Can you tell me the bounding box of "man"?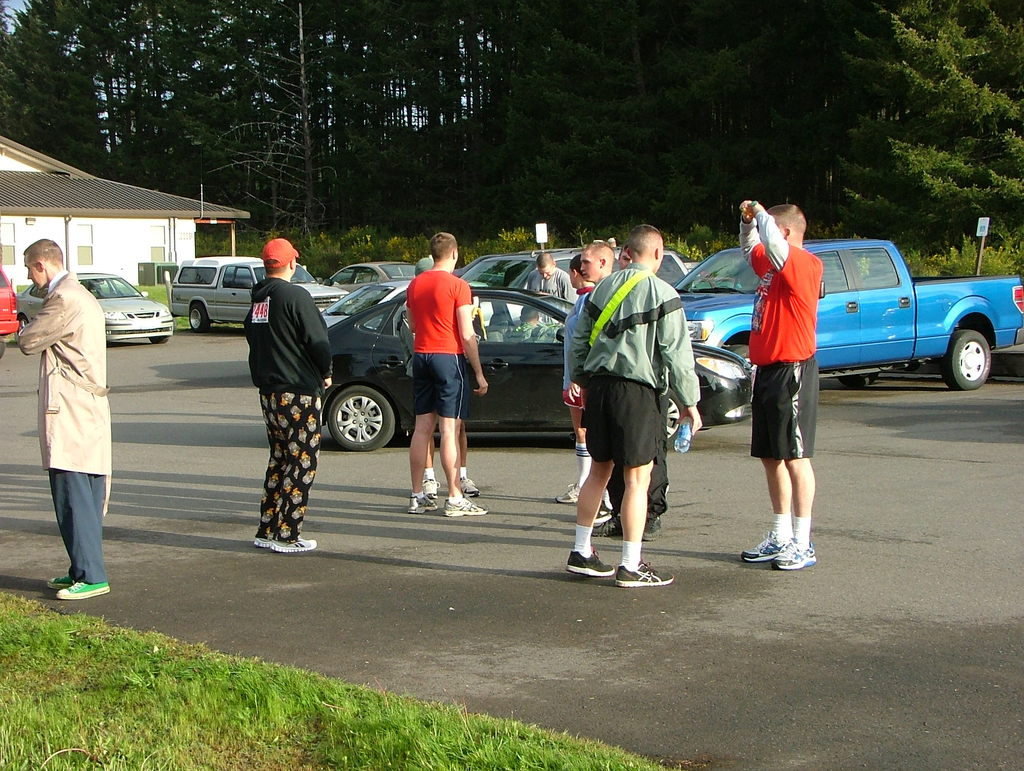
<box>531,253,574,306</box>.
